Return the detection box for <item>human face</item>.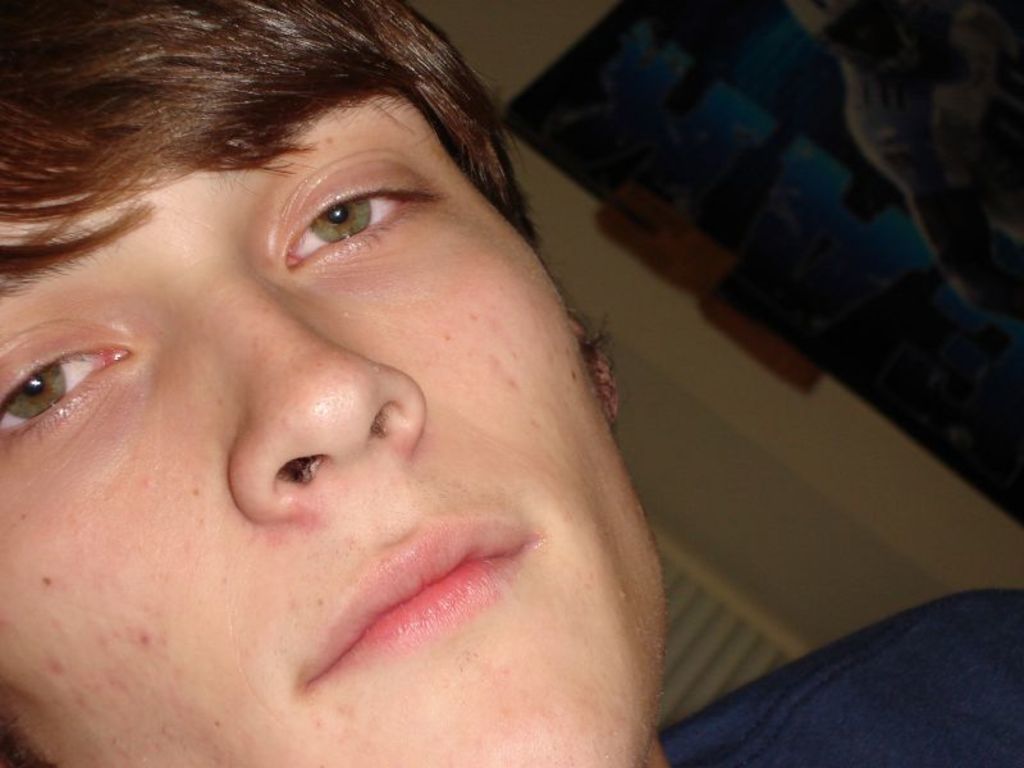
region(0, 132, 662, 767).
